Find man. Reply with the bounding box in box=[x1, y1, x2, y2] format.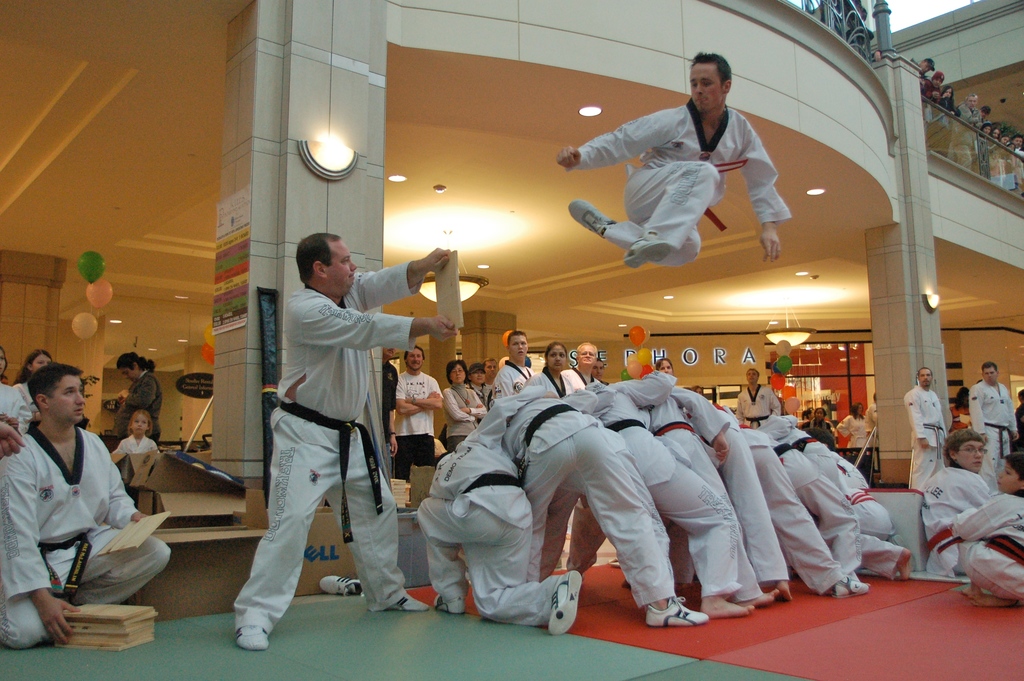
box=[907, 367, 949, 493].
